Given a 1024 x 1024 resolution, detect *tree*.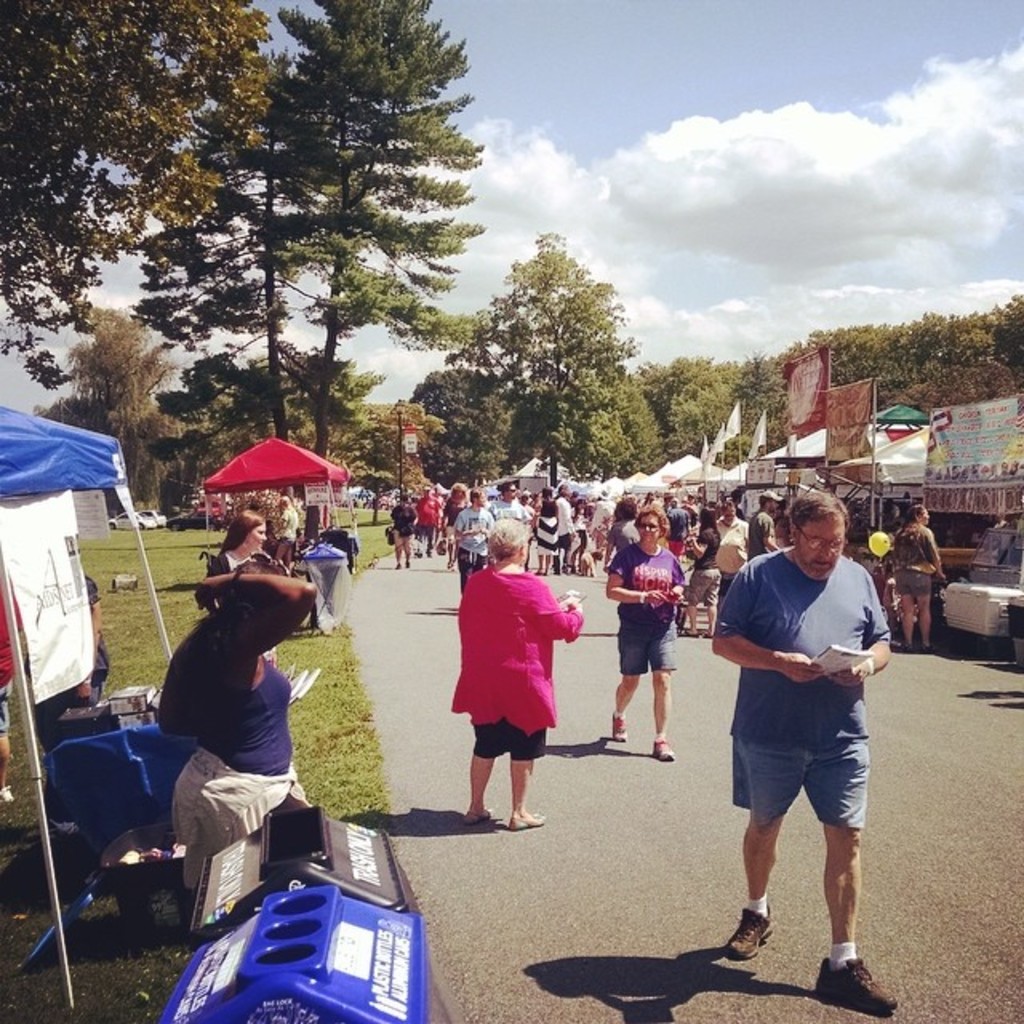
left=440, top=230, right=637, bottom=498.
